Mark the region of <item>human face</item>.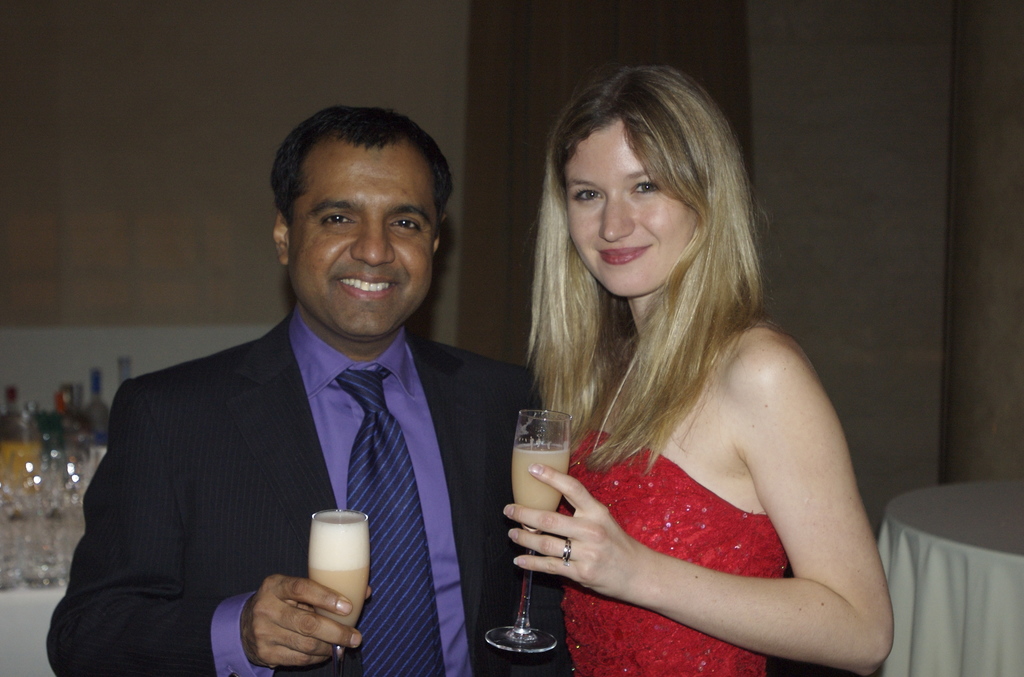
Region: left=563, top=117, right=700, bottom=298.
